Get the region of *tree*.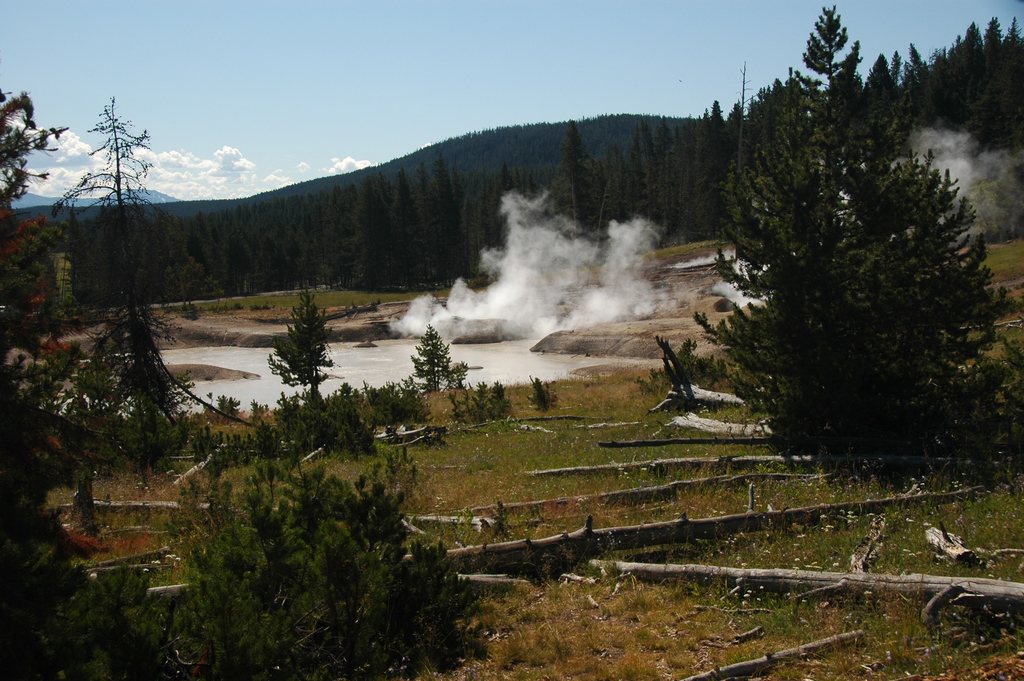
<box>698,35,993,476</box>.
